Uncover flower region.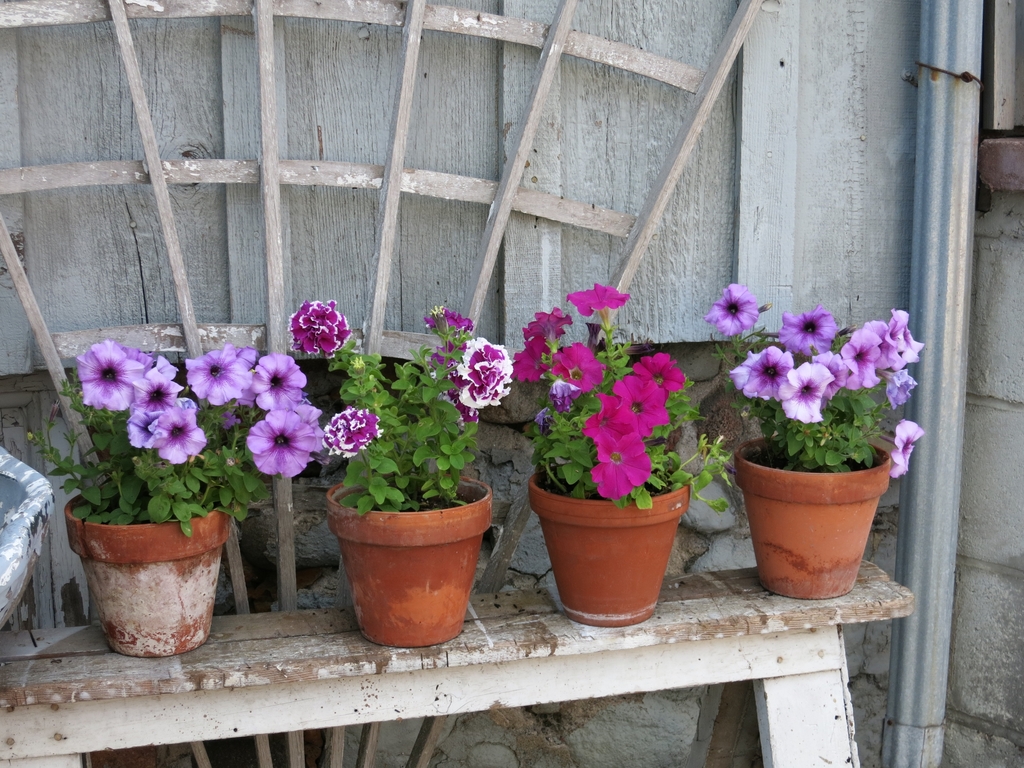
Uncovered: 244/410/320/477.
